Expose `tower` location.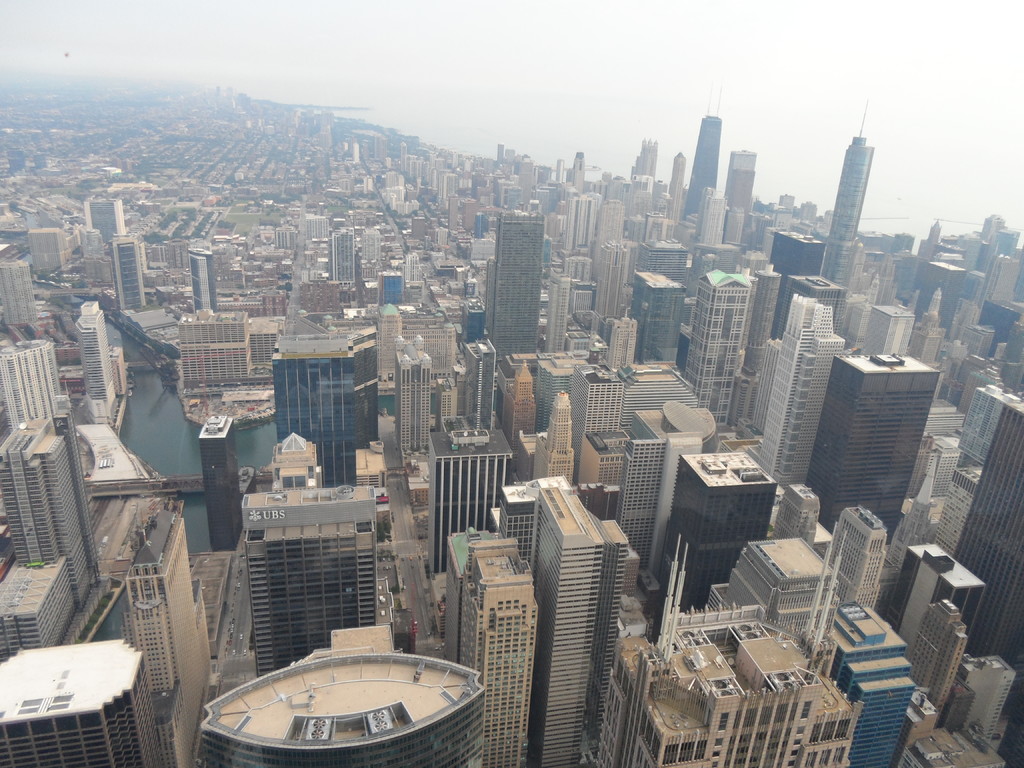
Exposed at 646:243:717:287.
